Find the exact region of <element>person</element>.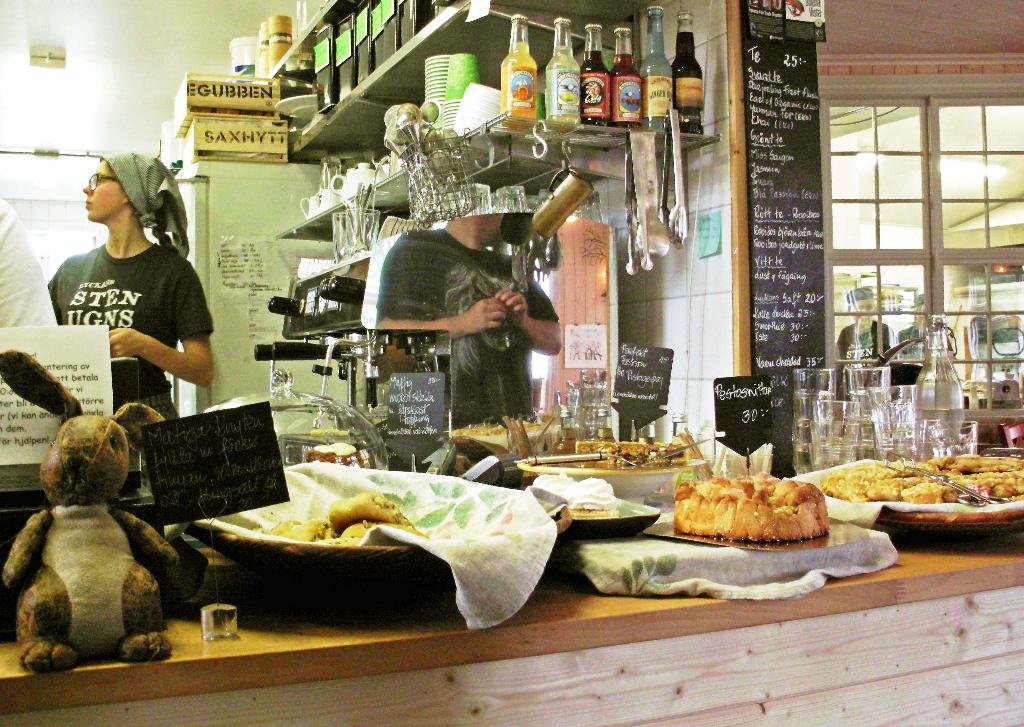
Exact region: bbox=(0, 188, 63, 328).
